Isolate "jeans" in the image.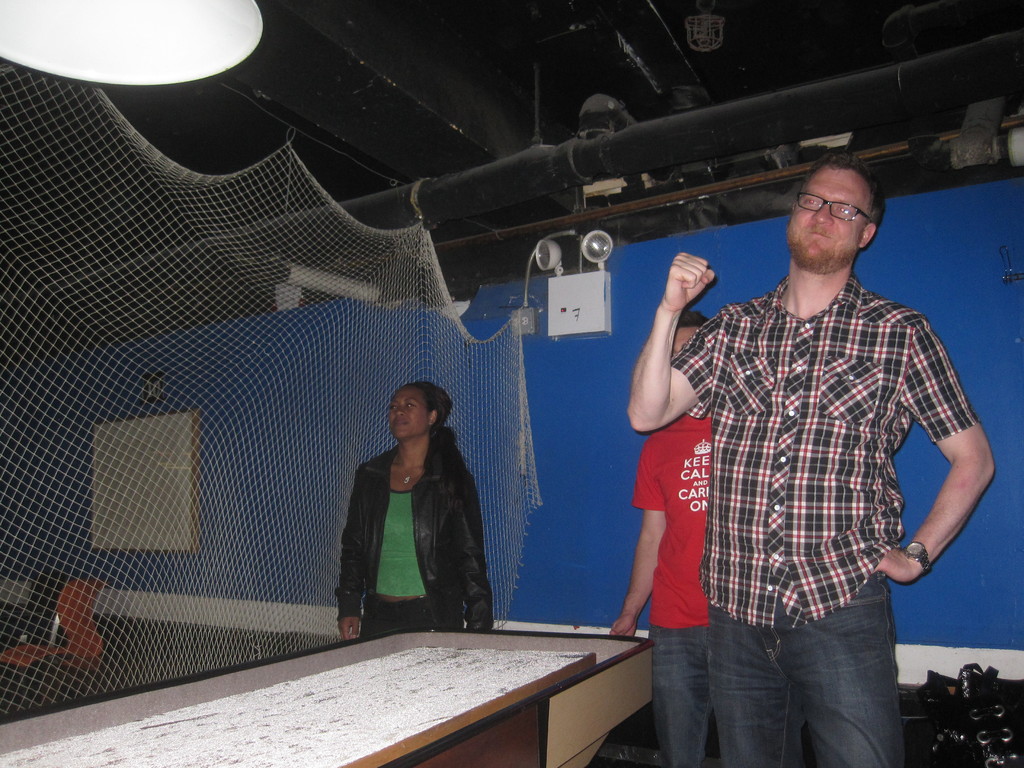
Isolated region: left=652, top=626, right=705, bottom=767.
